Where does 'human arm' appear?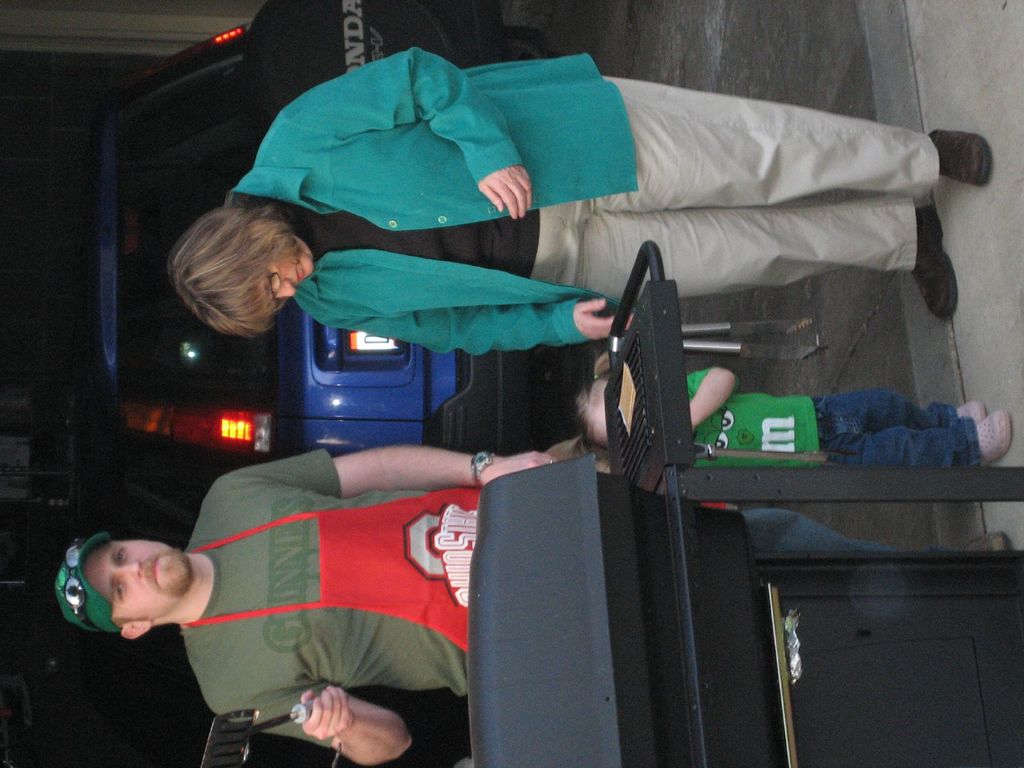
Appears at (216, 447, 559, 502).
